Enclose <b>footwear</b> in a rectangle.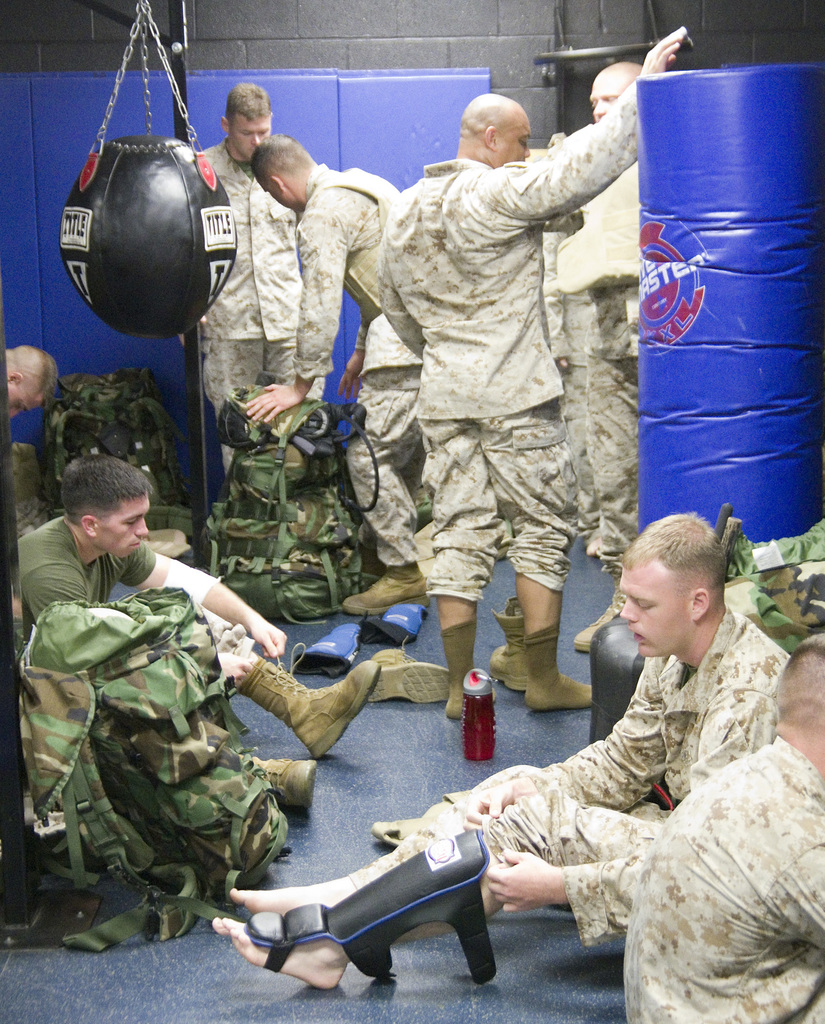
region(490, 602, 534, 688).
